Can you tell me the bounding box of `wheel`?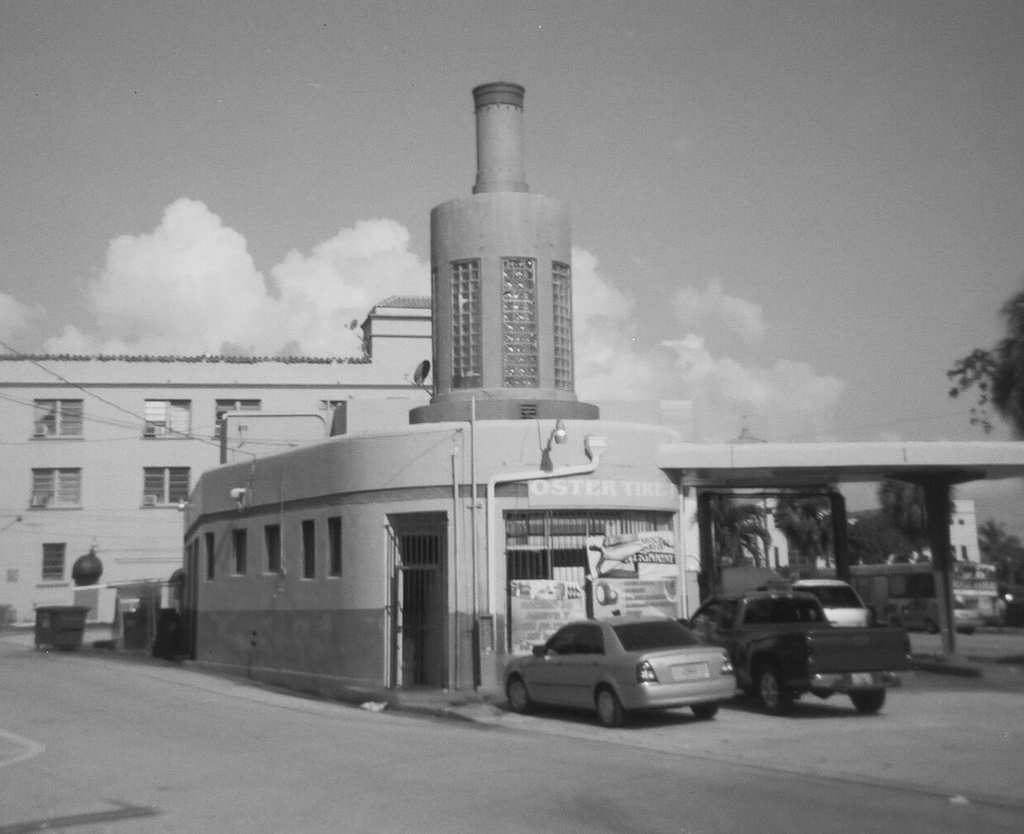
pyautogui.locateOnScreen(505, 678, 526, 716).
